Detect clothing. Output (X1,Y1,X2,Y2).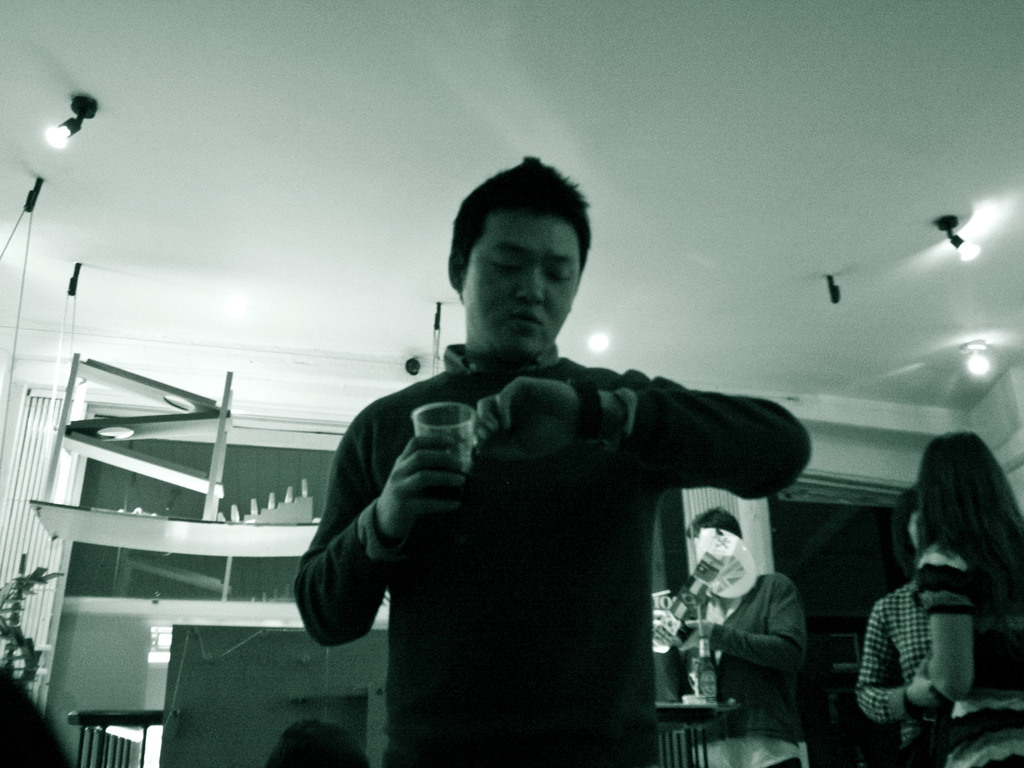
(675,570,813,767).
